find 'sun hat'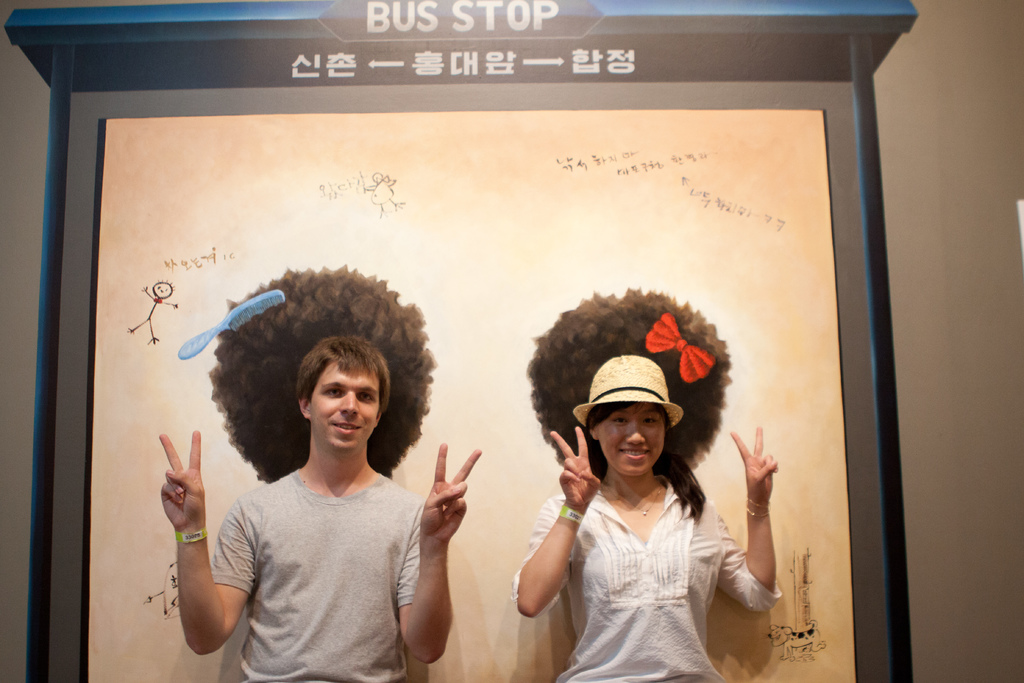
crop(575, 355, 685, 431)
